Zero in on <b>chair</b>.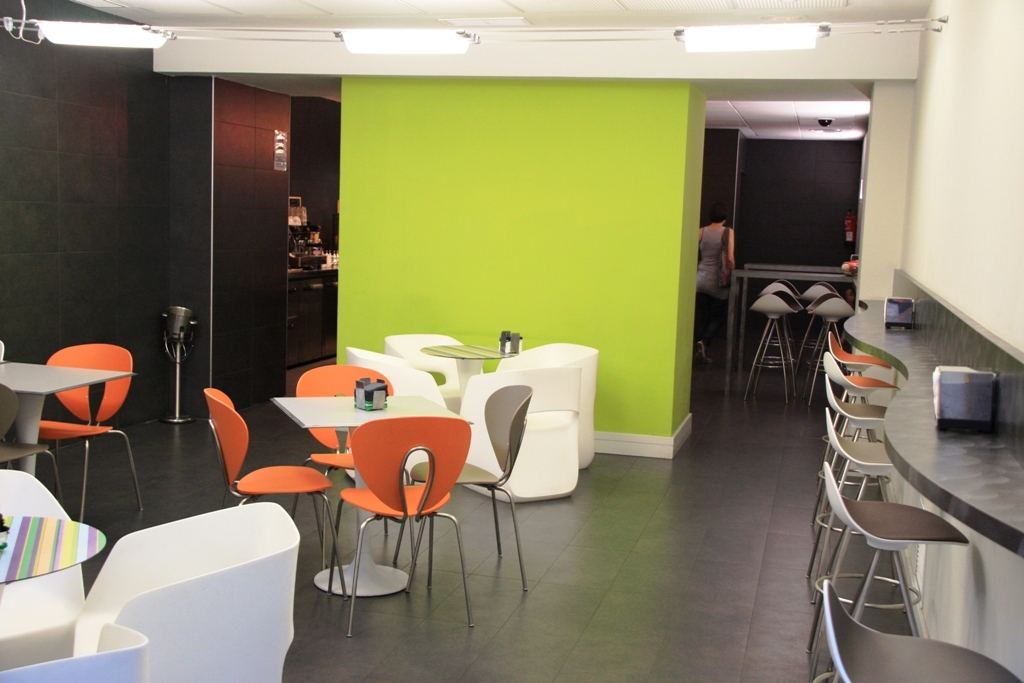
Zeroed in: 797:280:847:315.
